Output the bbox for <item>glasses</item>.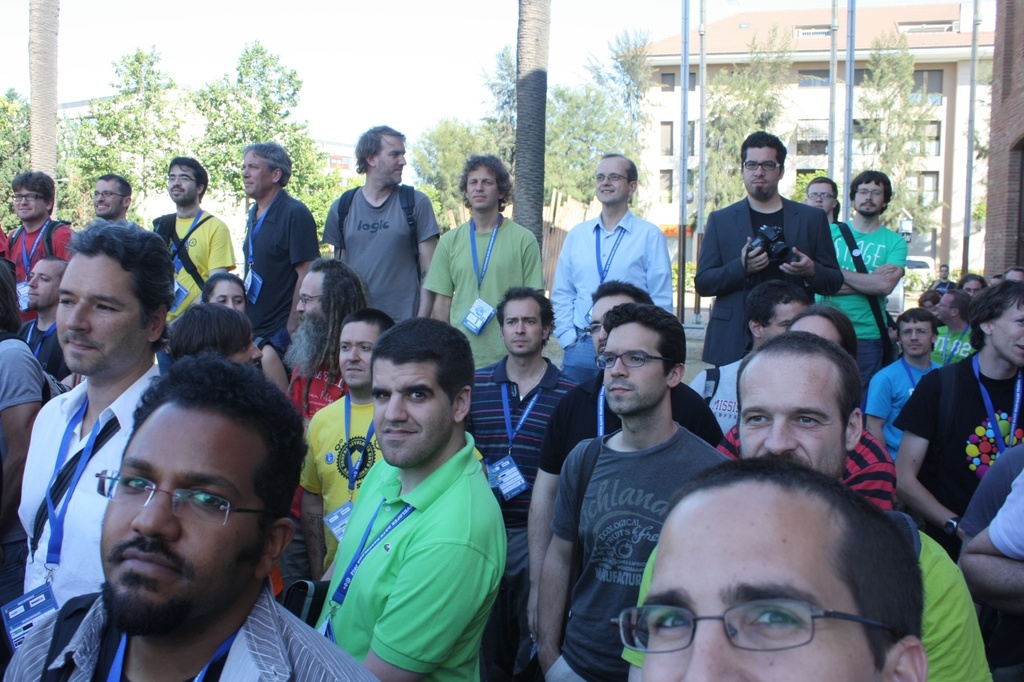
pyautogui.locateOnScreen(299, 290, 324, 303).
